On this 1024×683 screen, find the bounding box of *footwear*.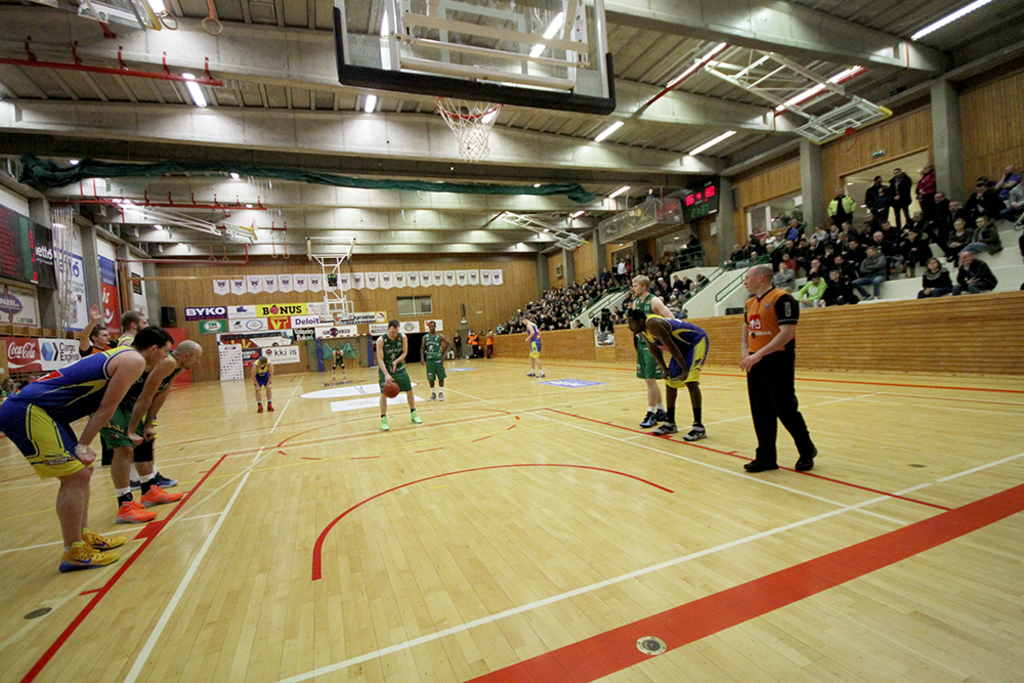
Bounding box: [x1=437, y1=390, x2=445, y2=397].
